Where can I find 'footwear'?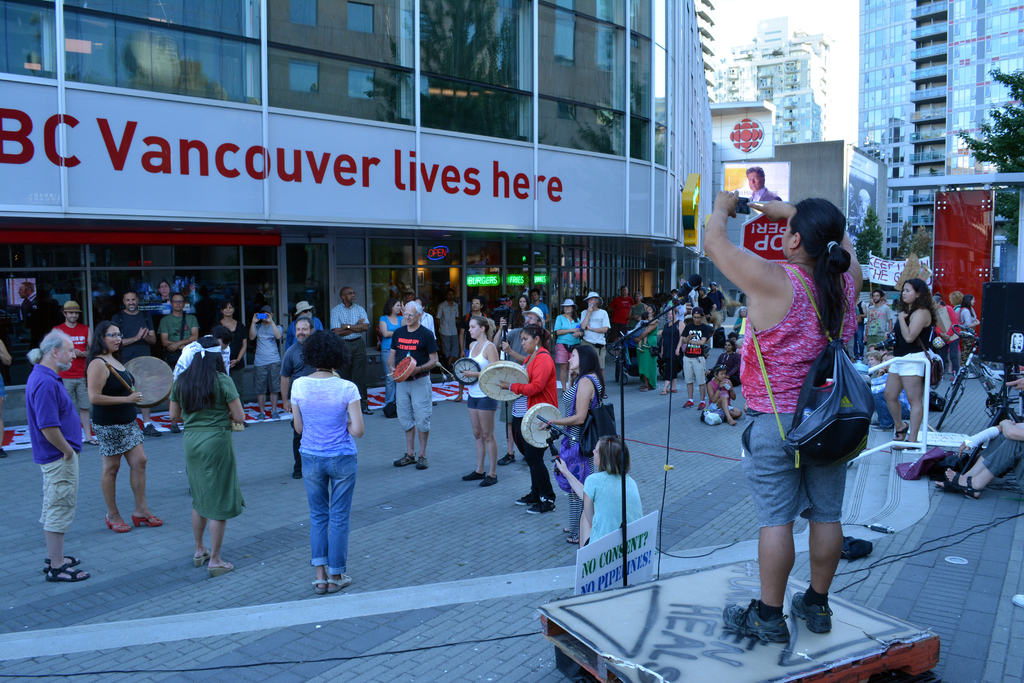
You can find it at [left=417, top=460, right=433, bottom=470].
